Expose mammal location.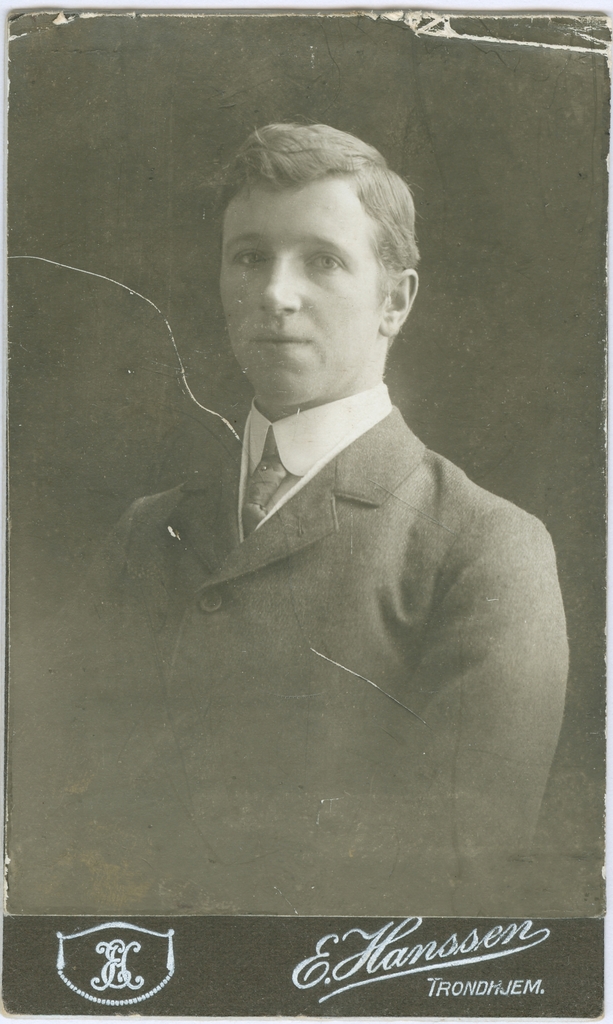
Exposed at 60,147,582,931.
